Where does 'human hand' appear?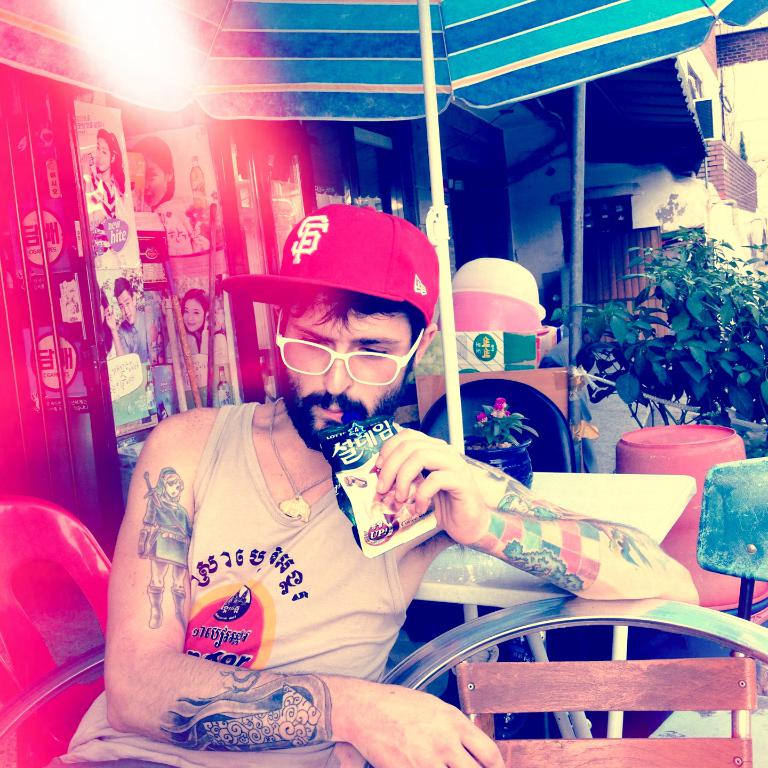
Appears at 365:435:530:553.
